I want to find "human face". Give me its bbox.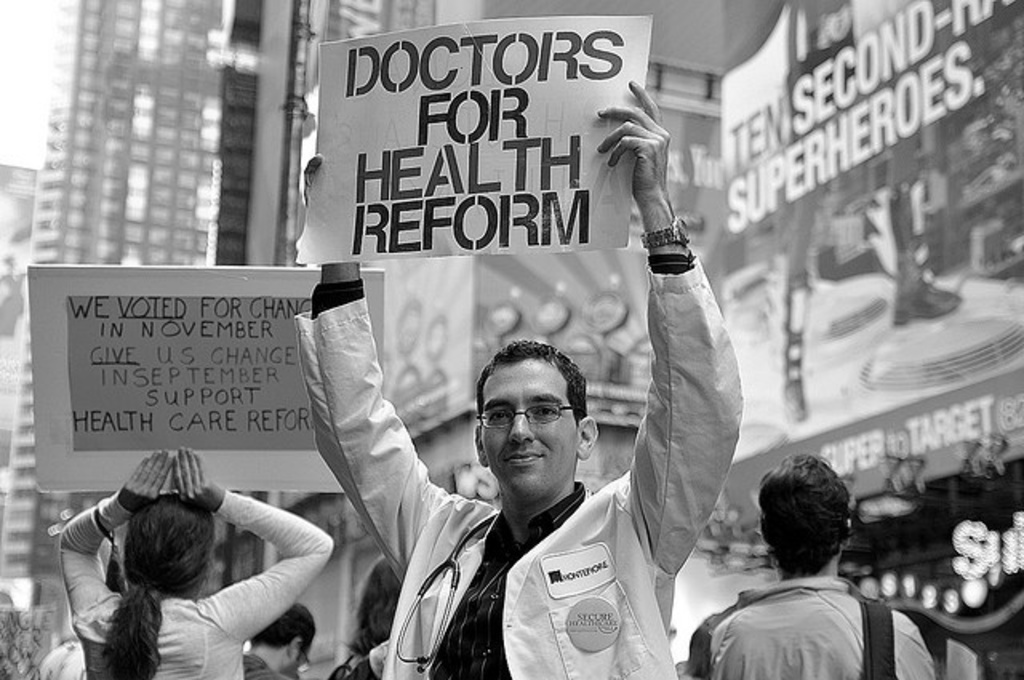
[left=477, top=350, right=586, bottom=498].
